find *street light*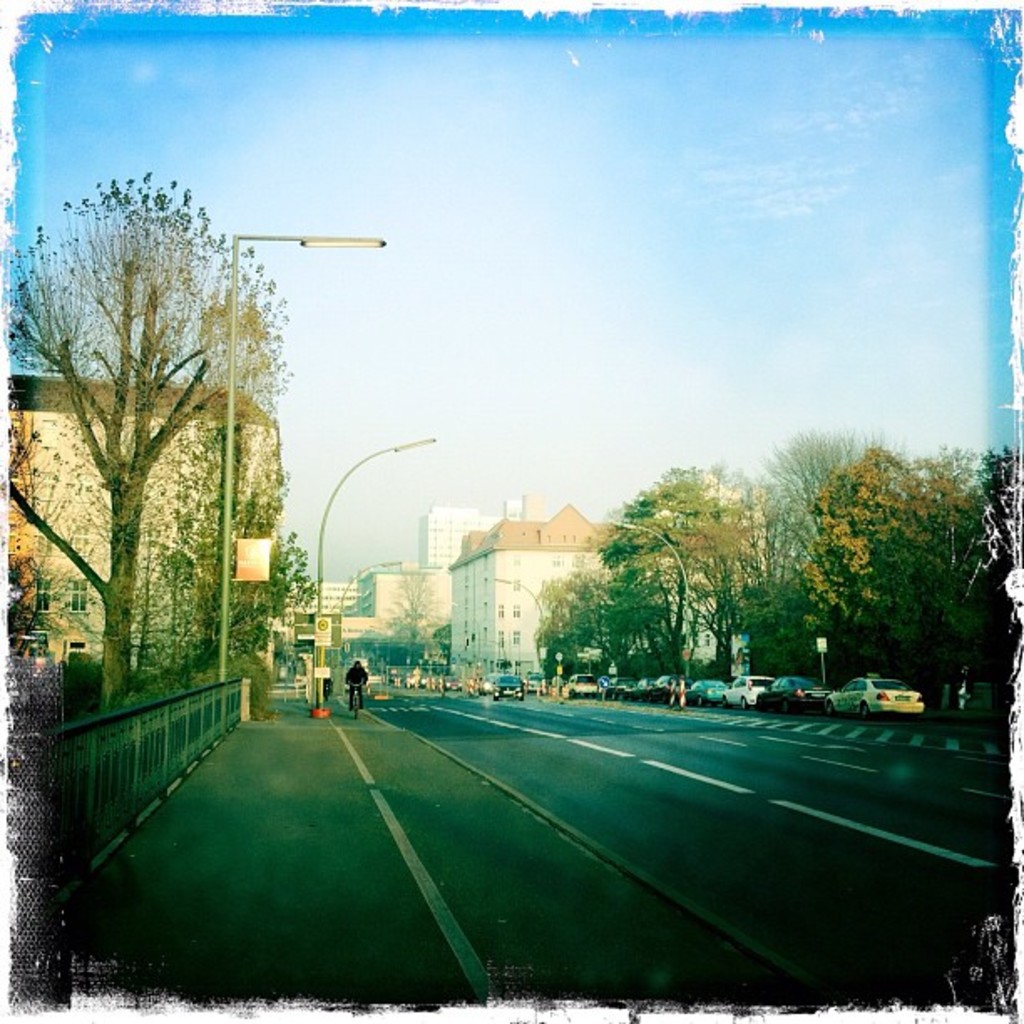
(x1=216, y1=233, x2=388, y2=686)
